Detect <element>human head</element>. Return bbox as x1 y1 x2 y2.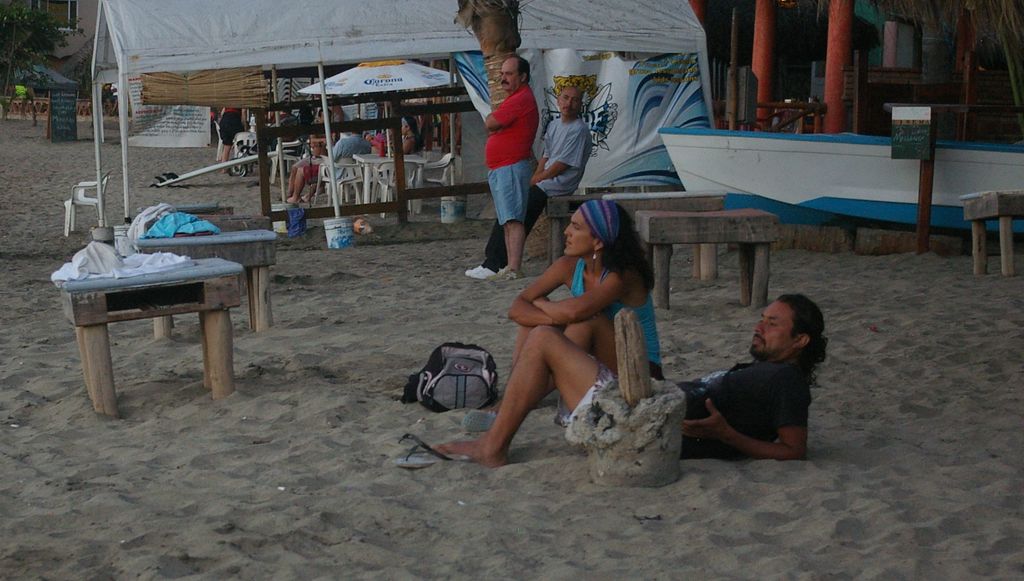
748 297 826 359.
